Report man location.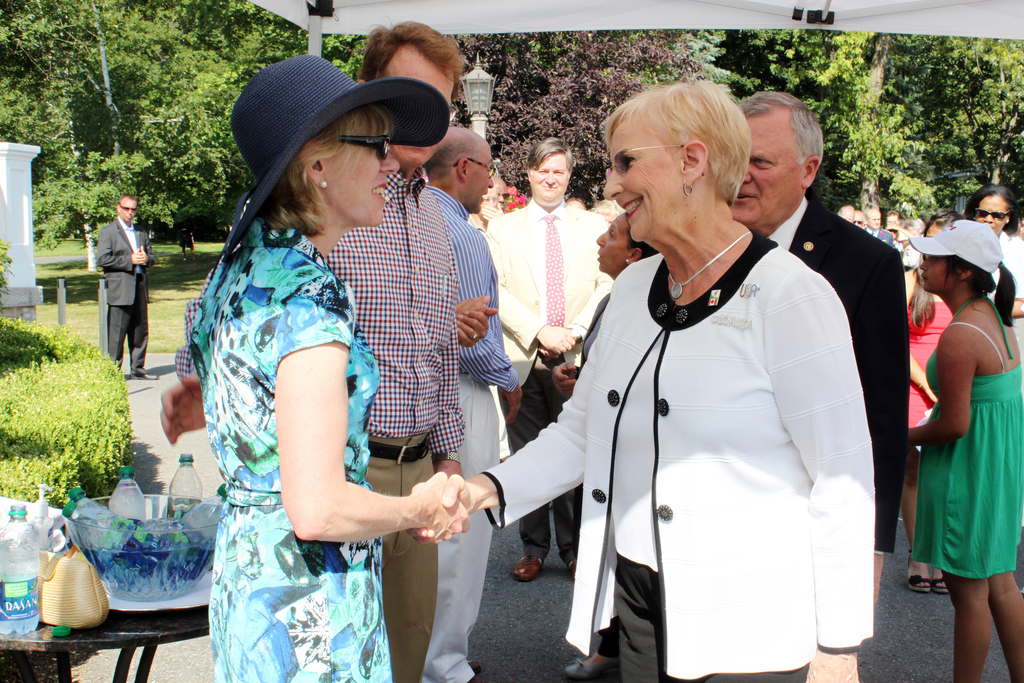
Report: bbox(730, 84, 909, 607).
